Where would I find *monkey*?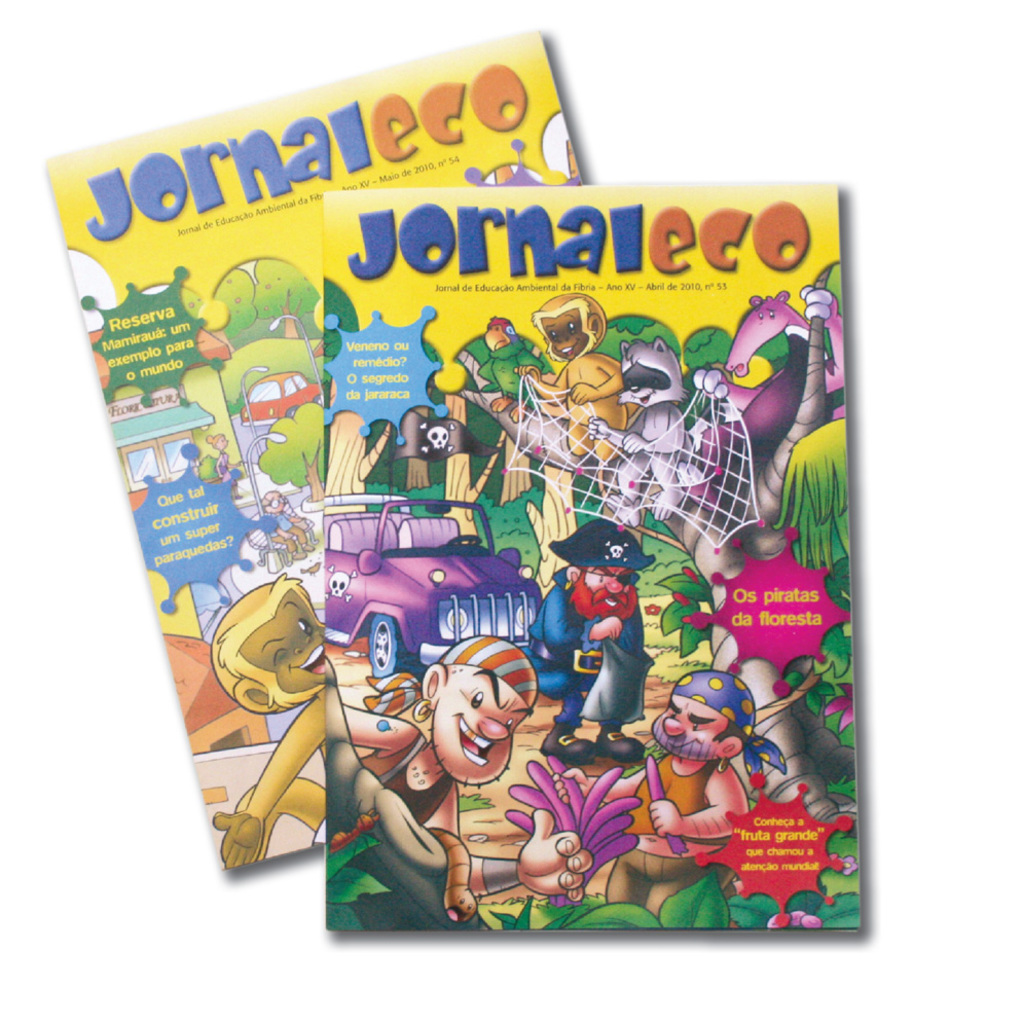
At {"left": 207, "top": 574, "right": 327, "bottom": 874}.
